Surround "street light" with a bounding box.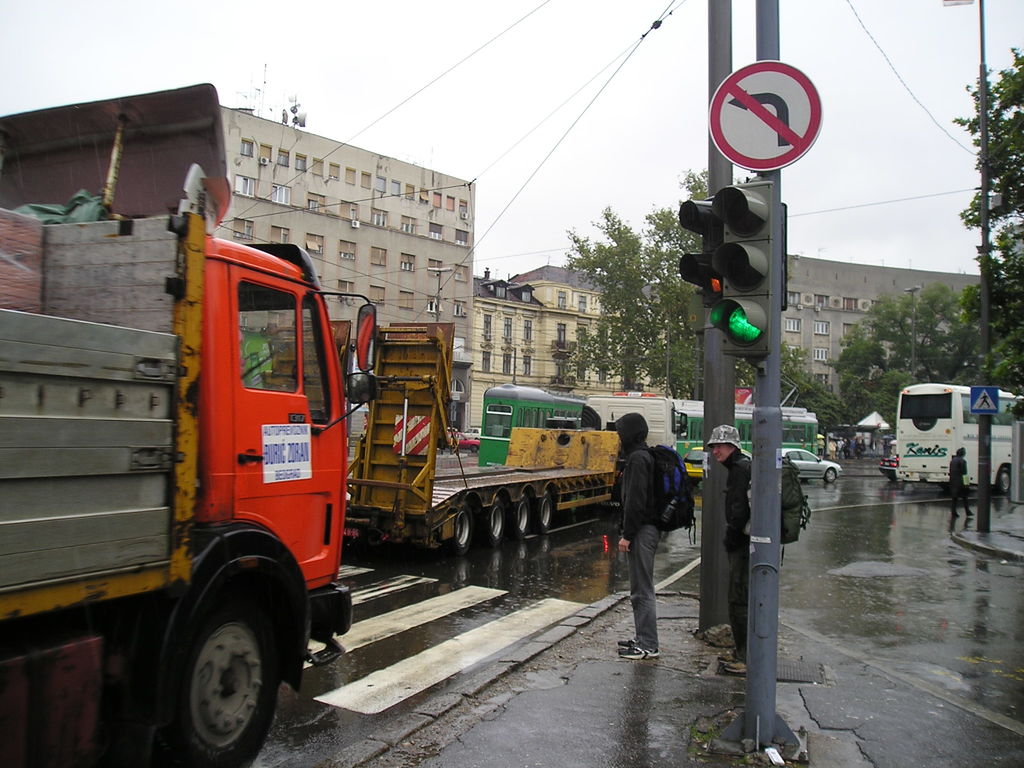
942/0/995/532.
